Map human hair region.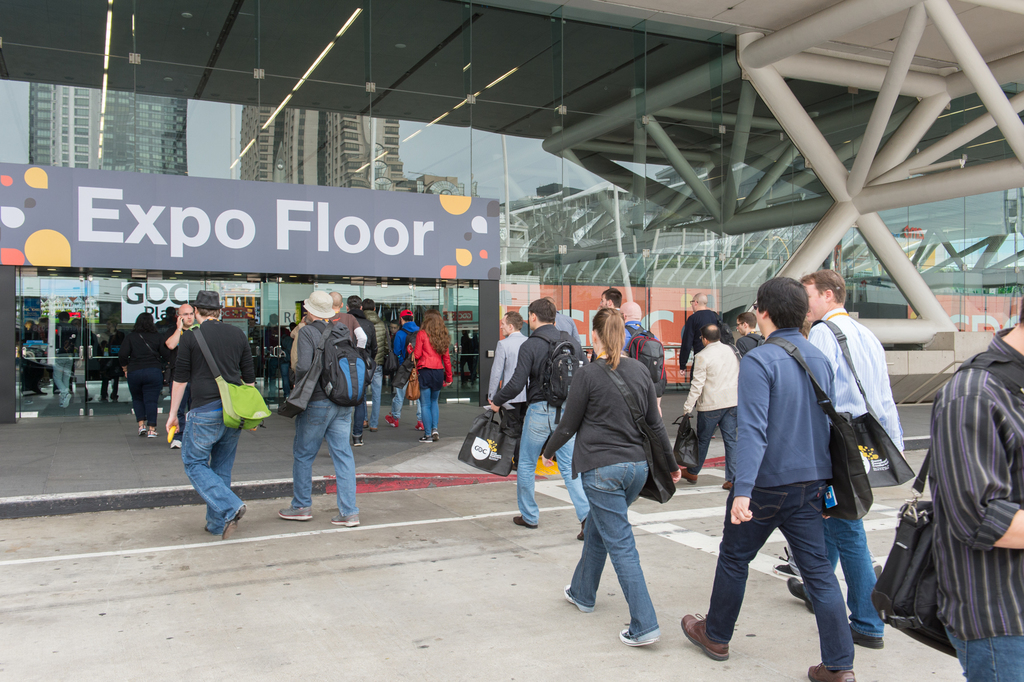
Mapped to {"x1": 130, "y1": 313, "x2": 152, "y2": 334}.
